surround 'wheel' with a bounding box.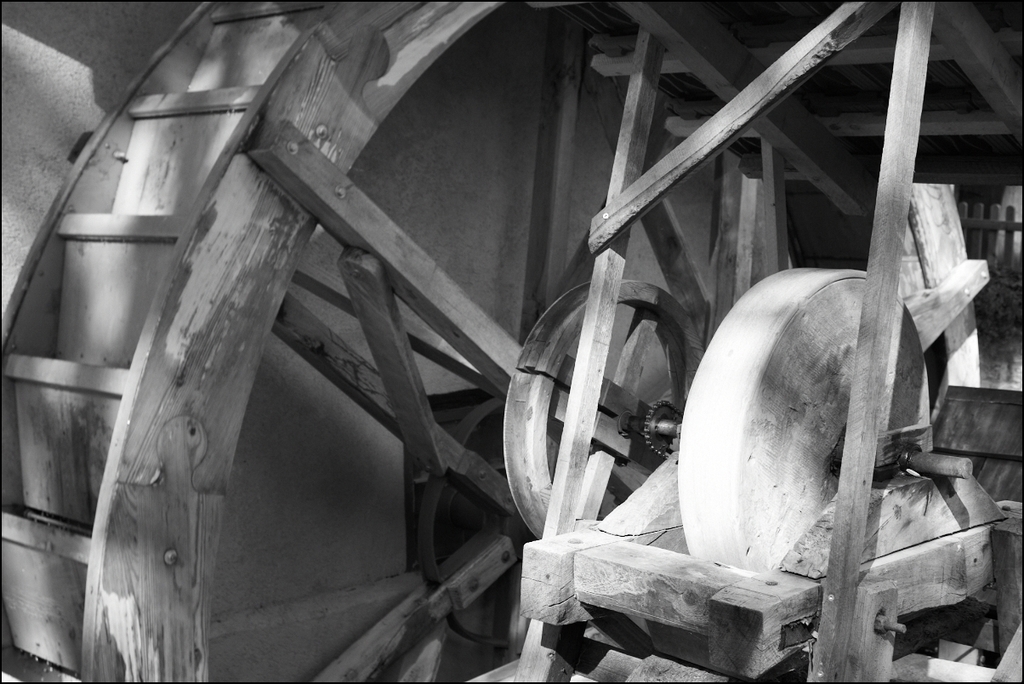
0:0:1023:683.
